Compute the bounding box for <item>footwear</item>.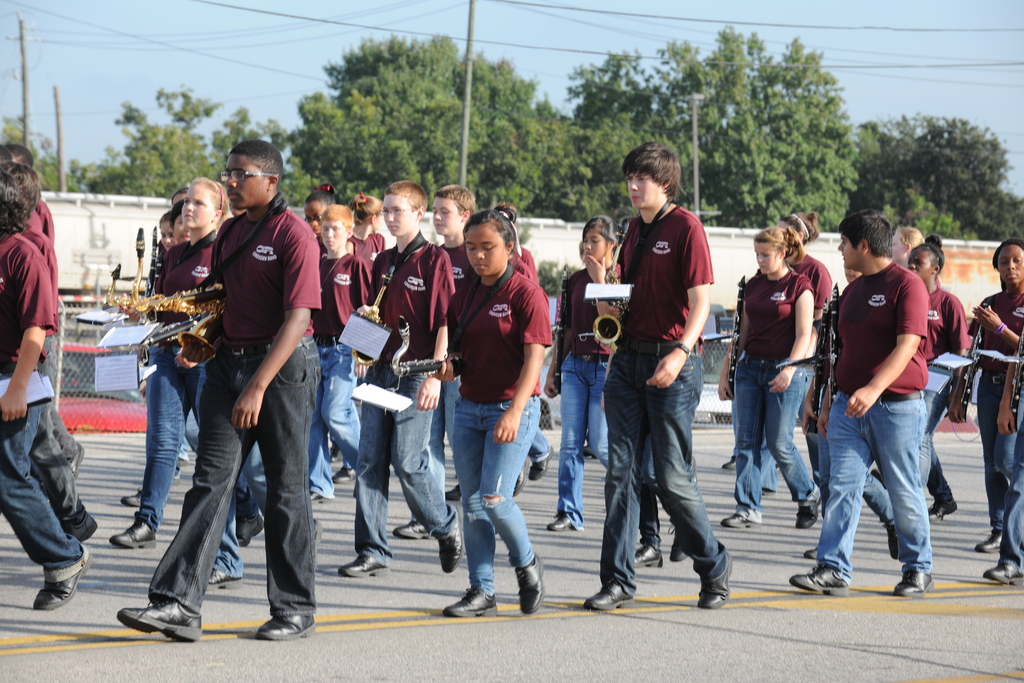
box=[332, 466, 358, 483].
